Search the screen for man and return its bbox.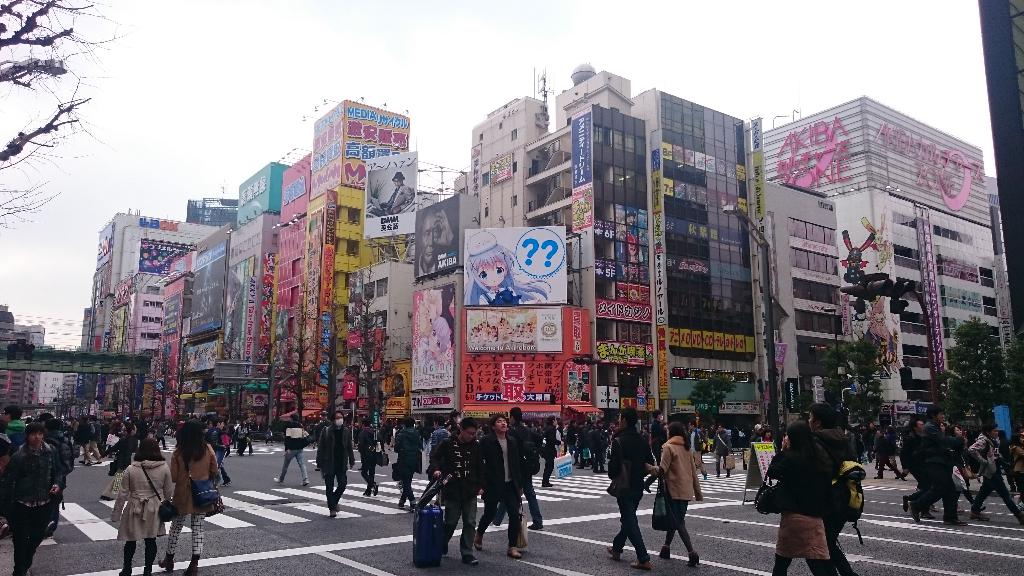
Found: {"left": 912, "top": 420, "right": 924, "bottom": 427}.
